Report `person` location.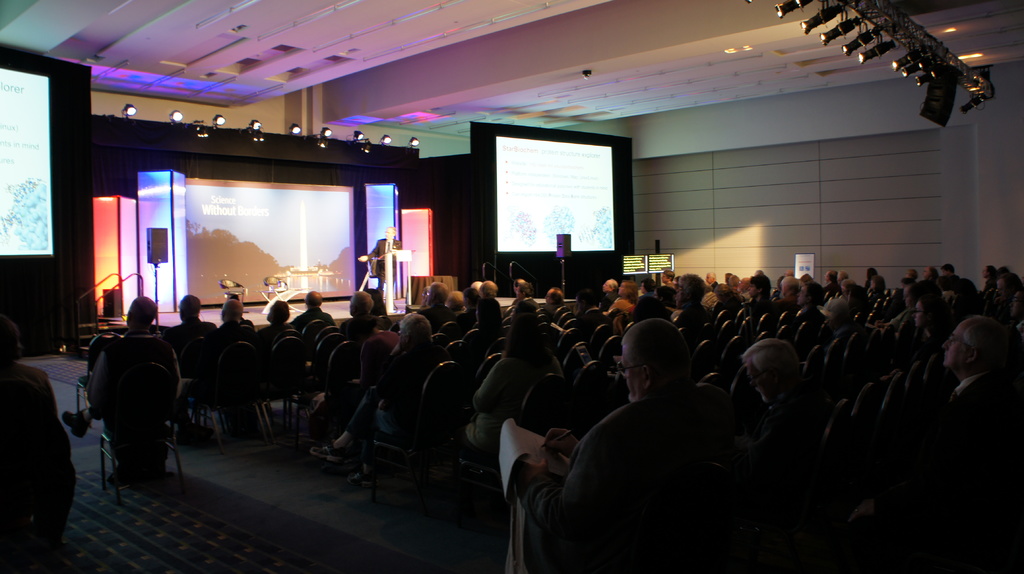
Report: l=5, t=318, r=79, b=539.
